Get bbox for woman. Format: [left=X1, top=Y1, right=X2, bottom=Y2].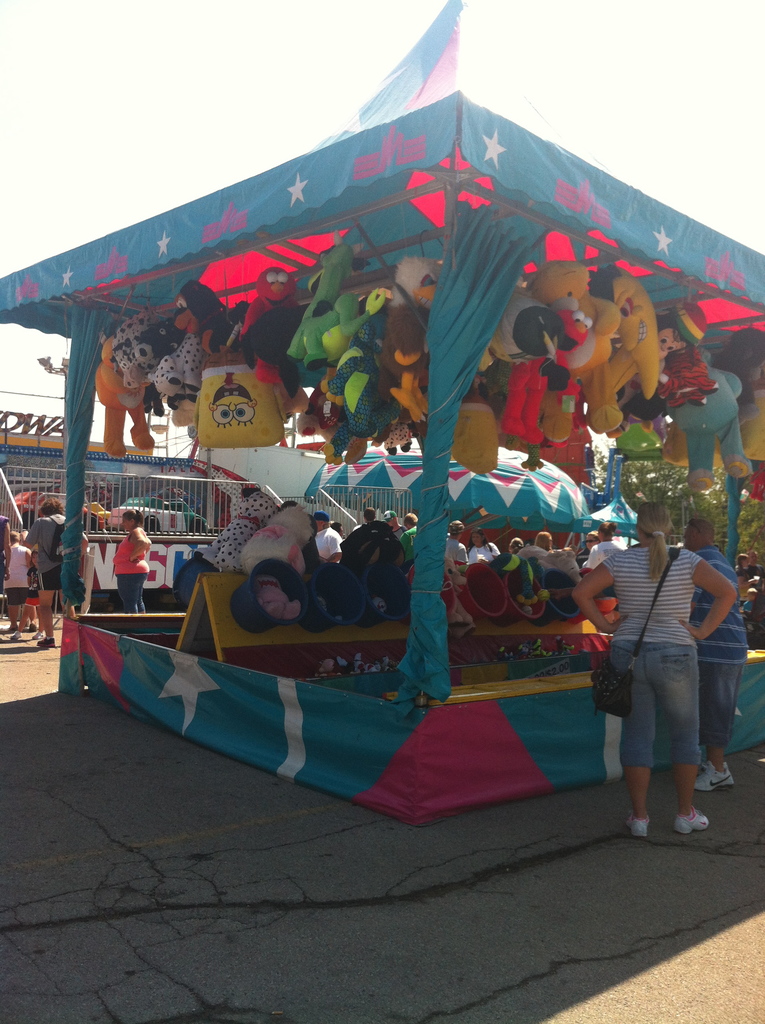
[left=113, top=509, right=151, bottom=614].
